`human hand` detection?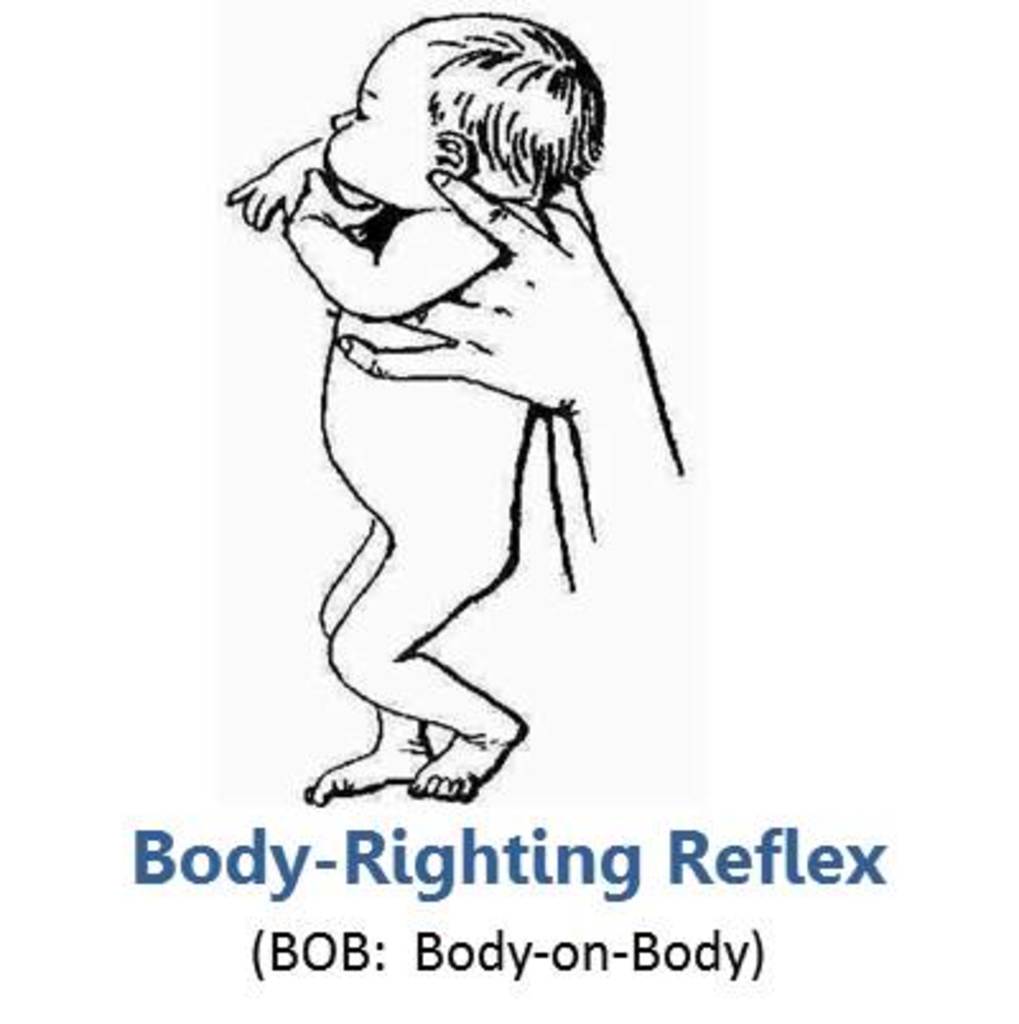
(x1=288, y1=166, x2=382, y2=229)
